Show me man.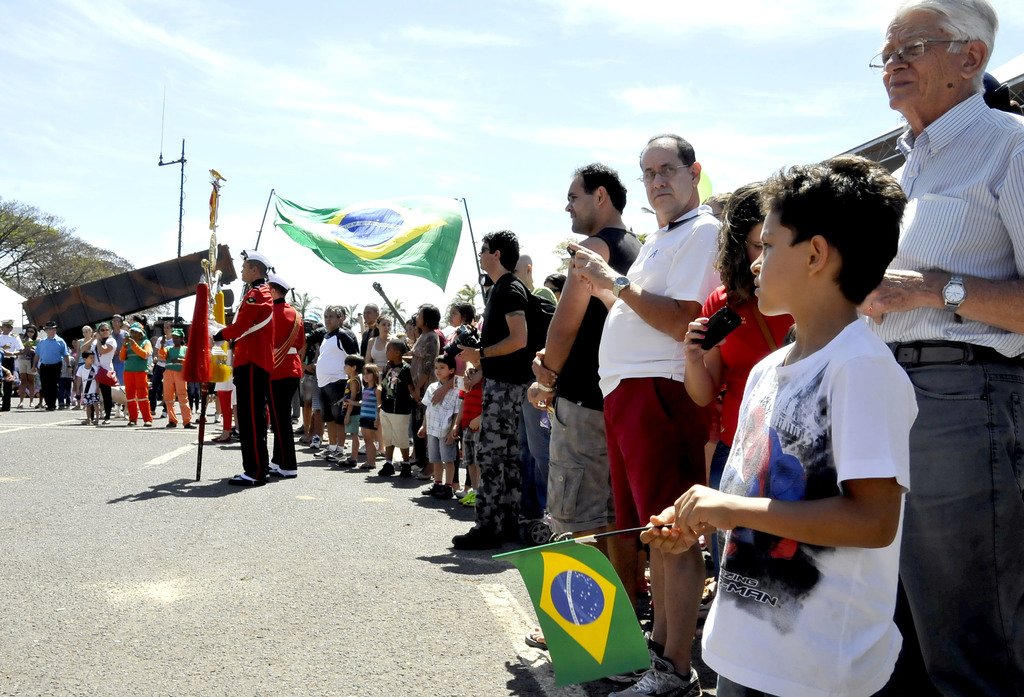
man is here: [855, 0, 1023, 696].
